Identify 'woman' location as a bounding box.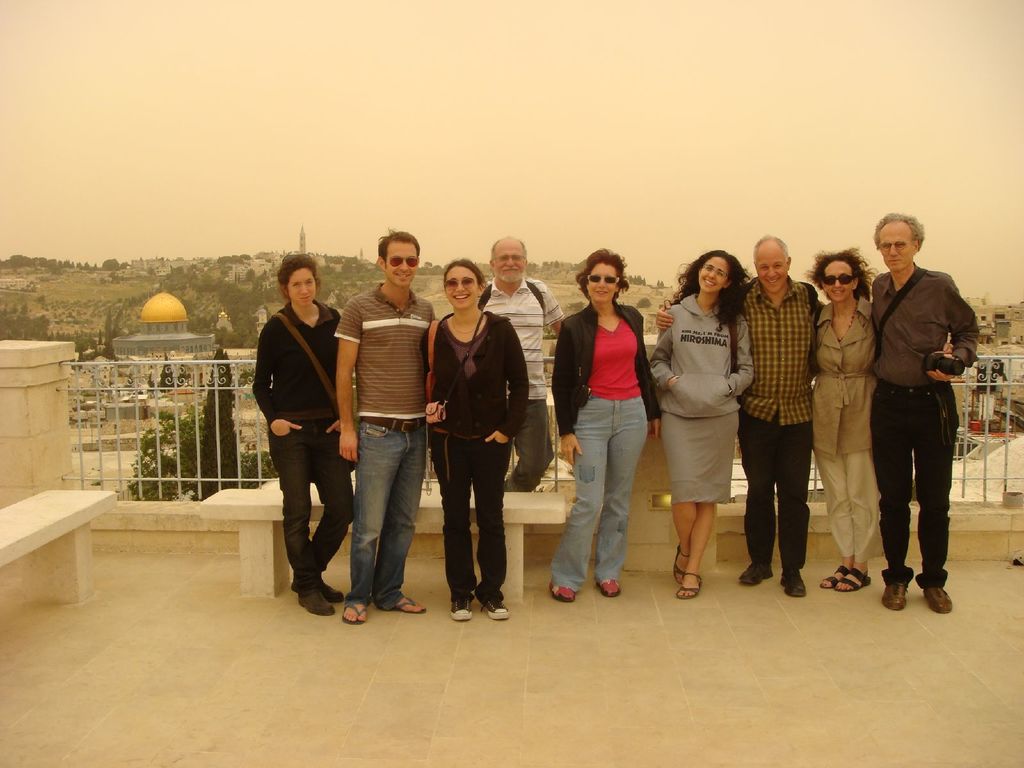
x1=806 y1=244 x2=888 y2=595.
